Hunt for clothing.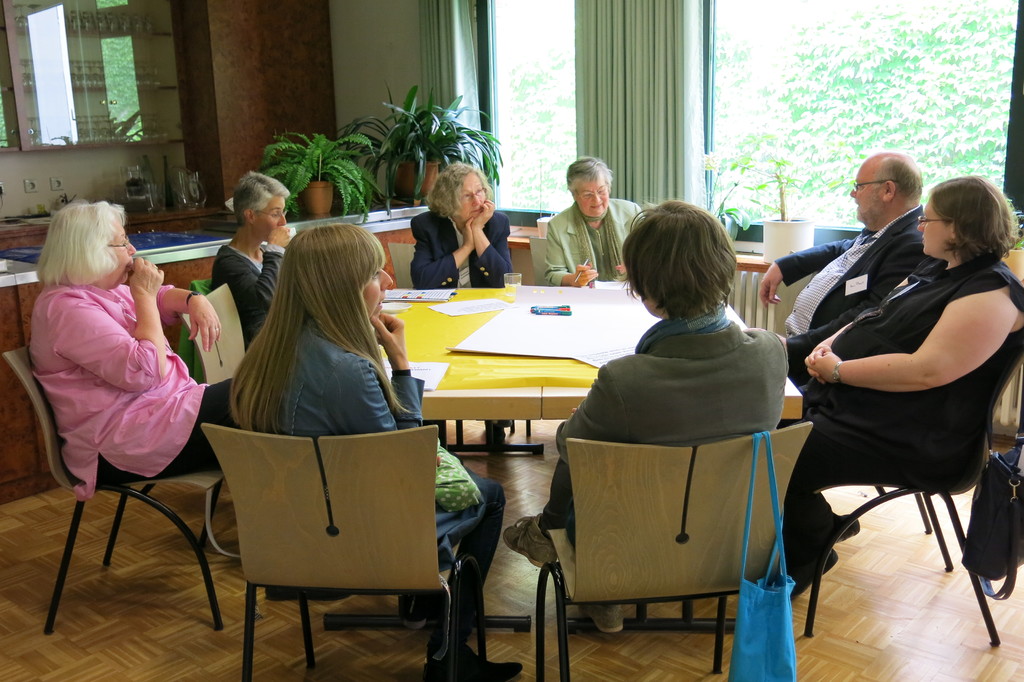
Hunted down at 547/312/791/539.
